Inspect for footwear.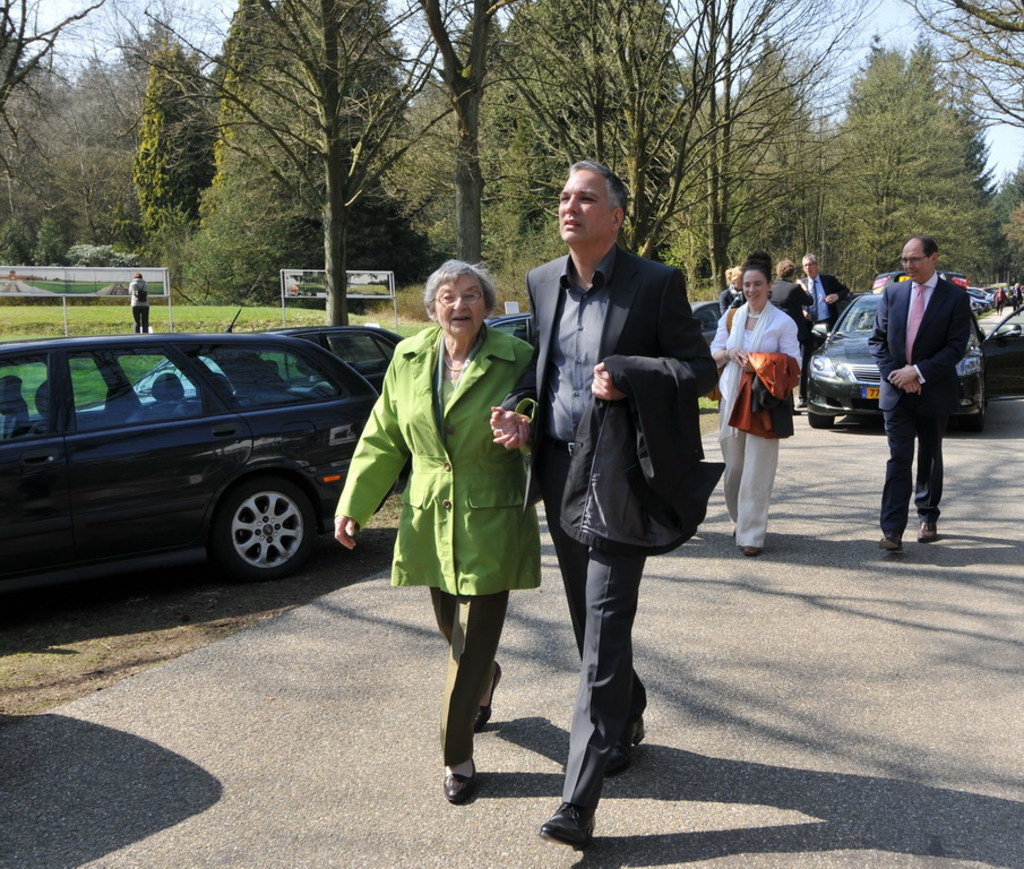
Inspection: (918,523,940,541).
